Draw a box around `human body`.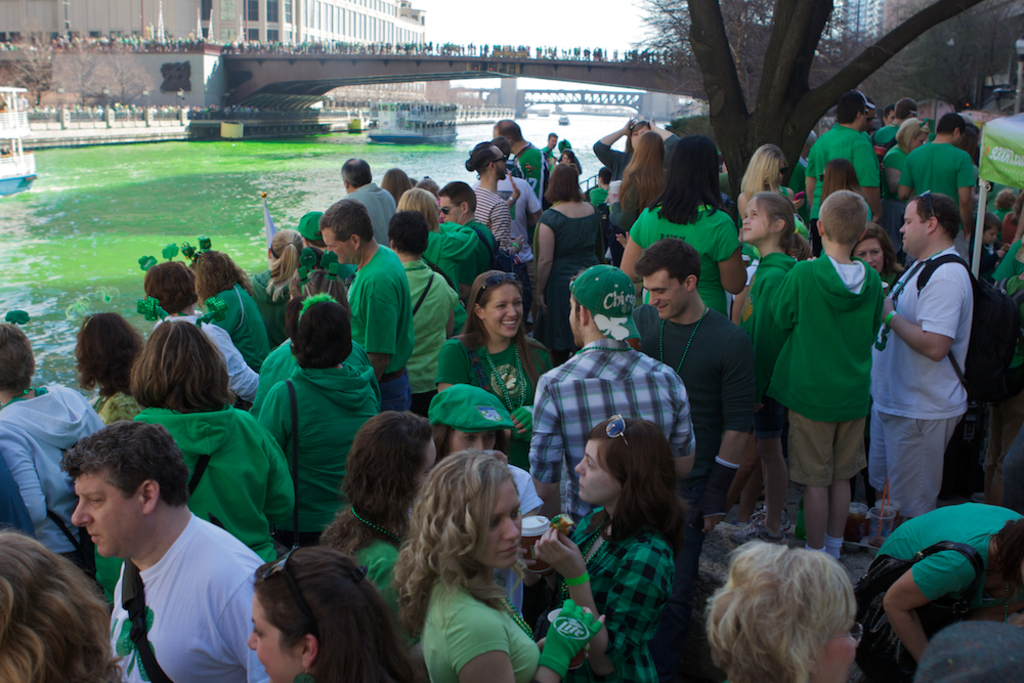
bbox=[240, 536, 423, 682].
